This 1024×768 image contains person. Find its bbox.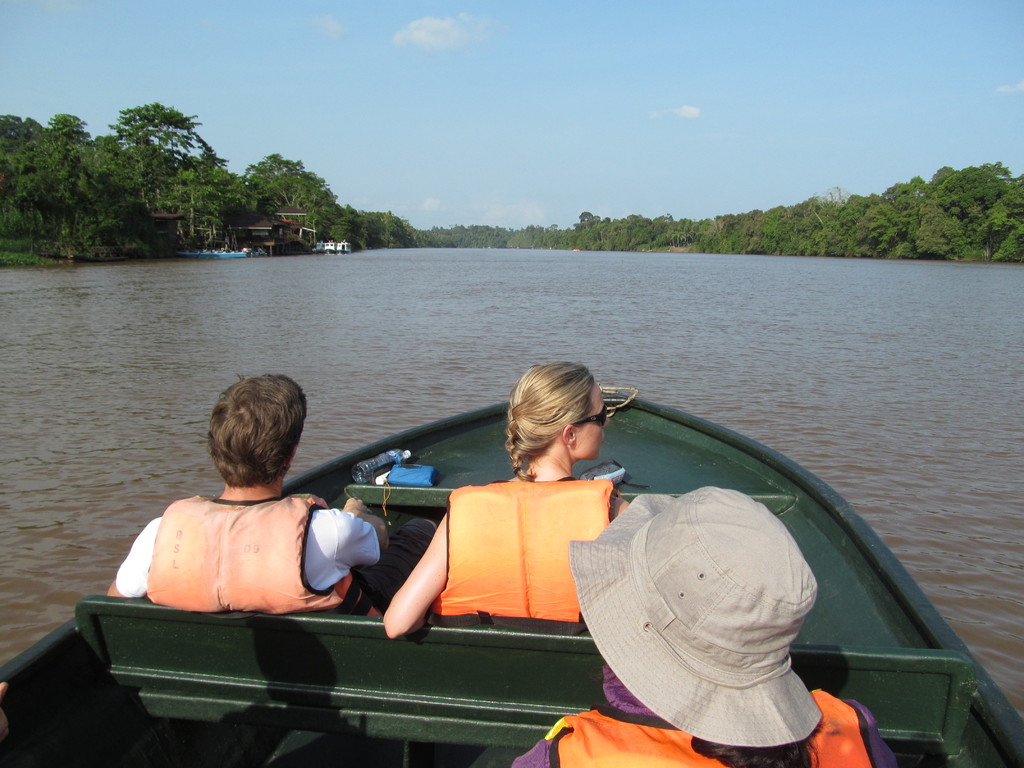
382,358,632,642.
